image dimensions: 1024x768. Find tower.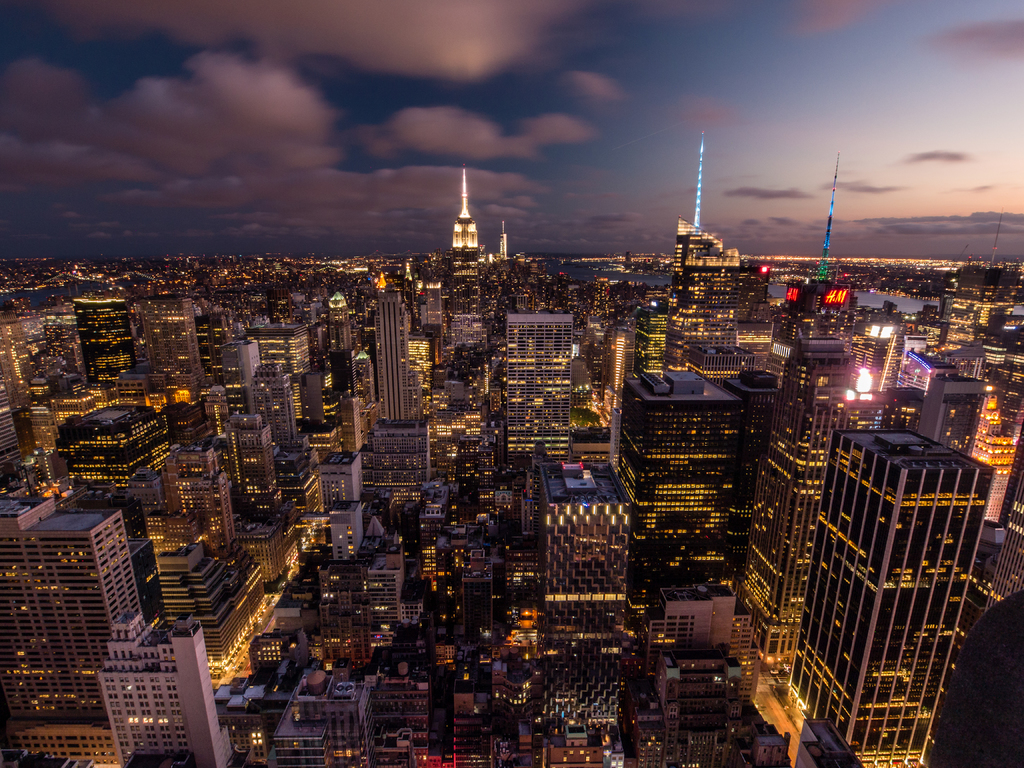
<box>379,292,408,419</box>.
